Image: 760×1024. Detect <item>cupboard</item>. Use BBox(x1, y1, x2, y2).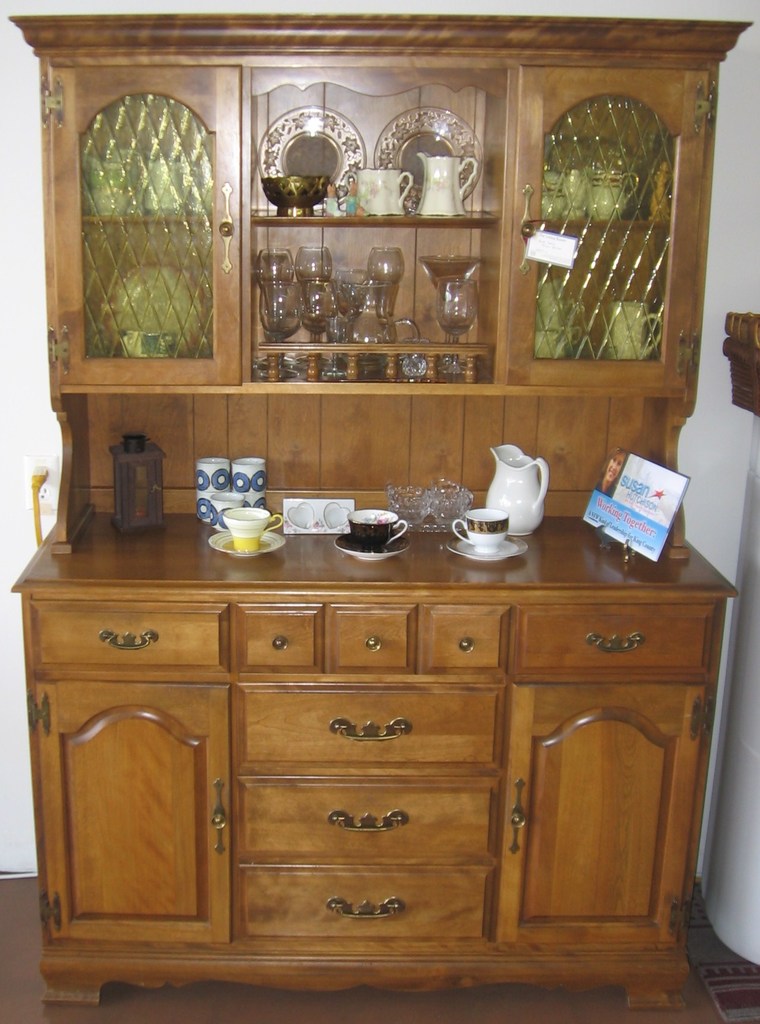
BBox(6, 15, 749, 1007).
